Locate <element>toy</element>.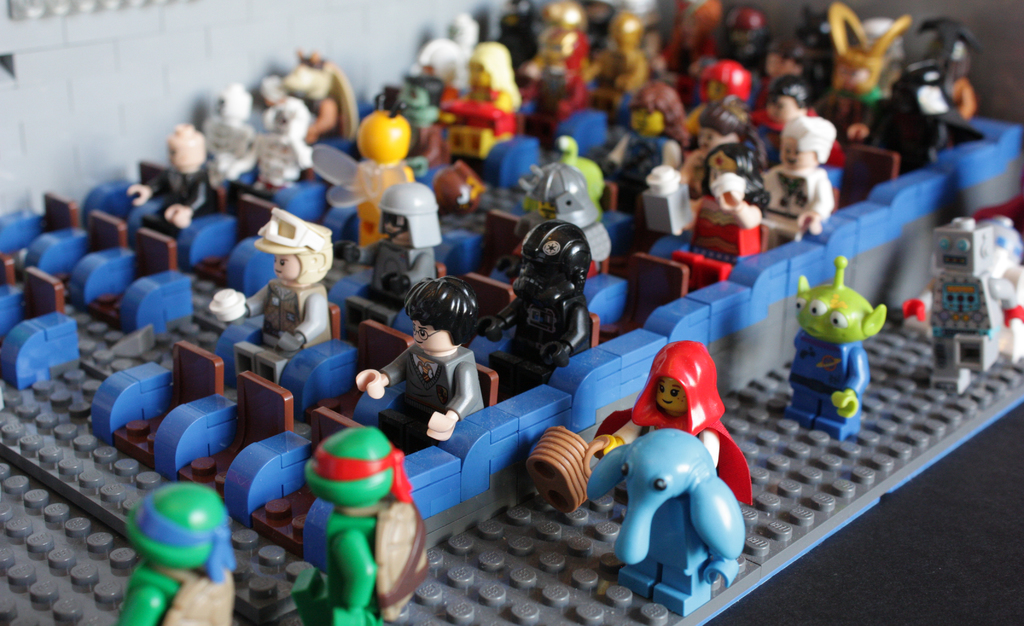
Bounding box: bbox=[266, 49, 356, 161].
